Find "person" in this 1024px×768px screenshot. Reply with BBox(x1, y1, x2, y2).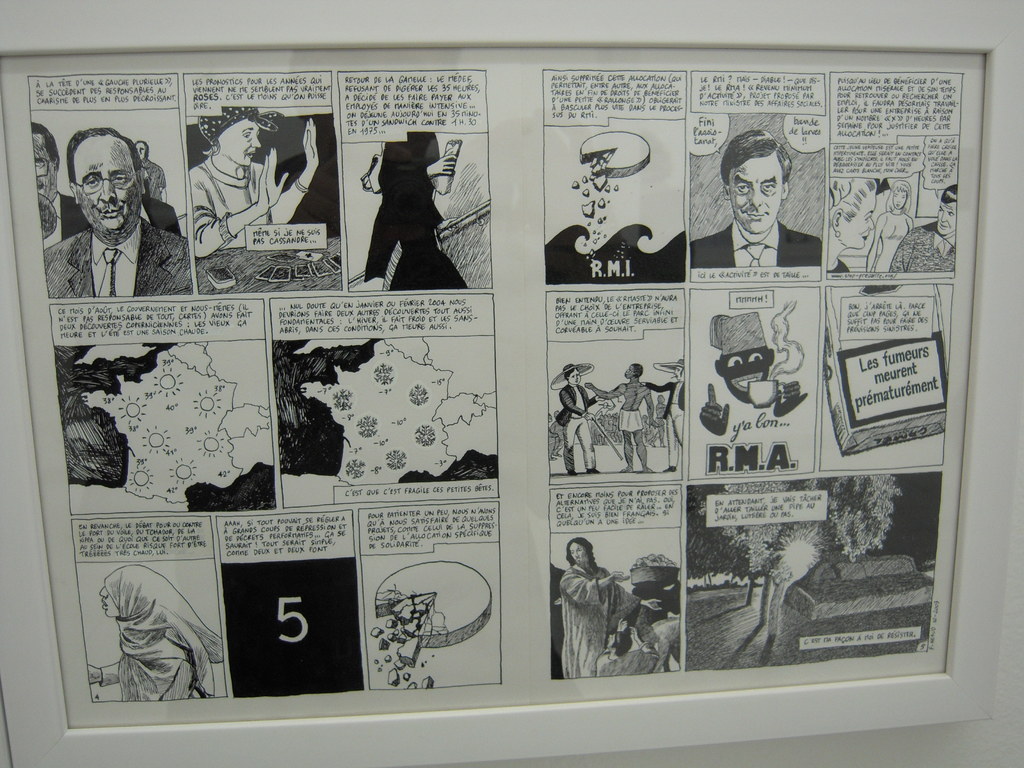
BBox(689, 124, 826, 261).
